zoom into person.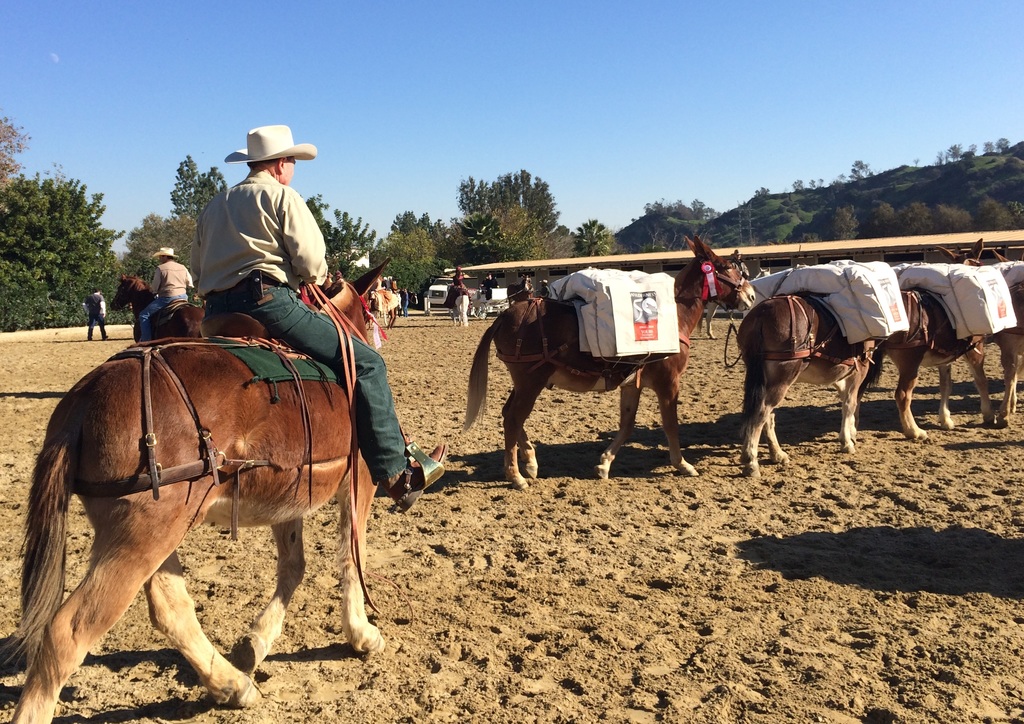
Zoom target: bbox=[139, 239, 200, 343].
